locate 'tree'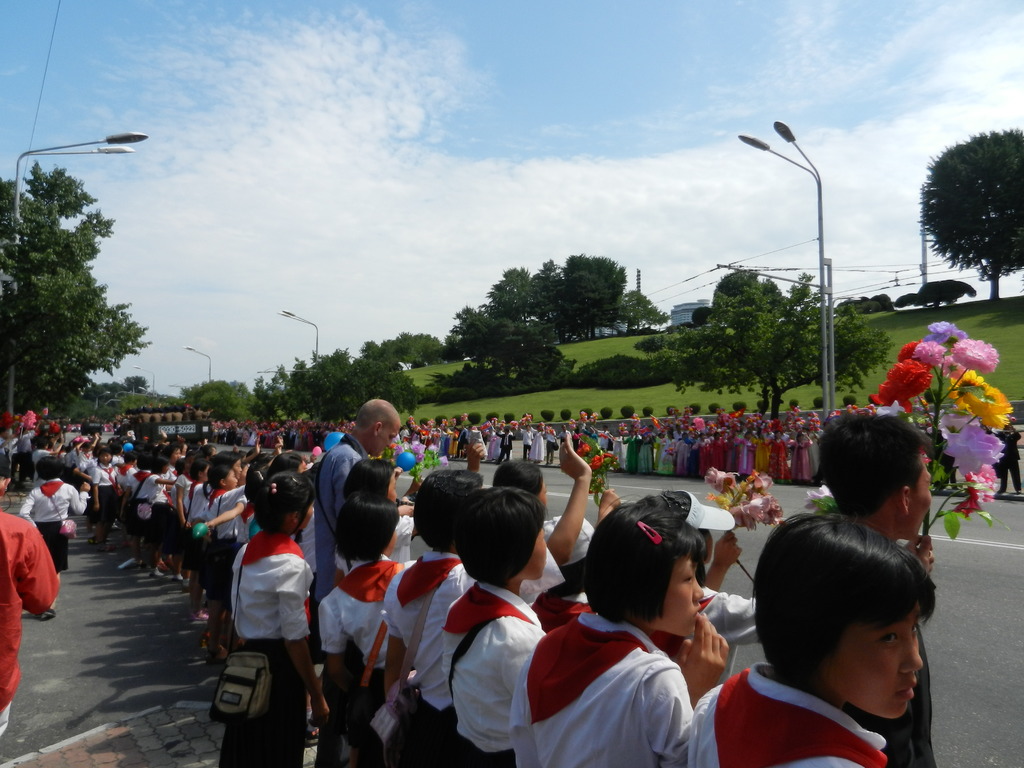
pyautogui.locateOnScreen(9, 138, 136, 447)
